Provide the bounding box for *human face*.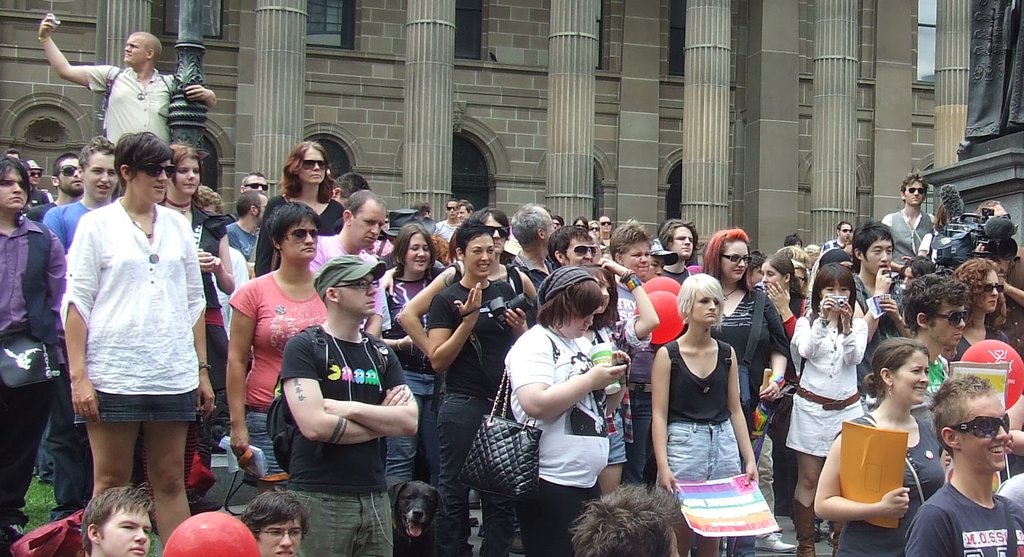
483/214/513/250.
